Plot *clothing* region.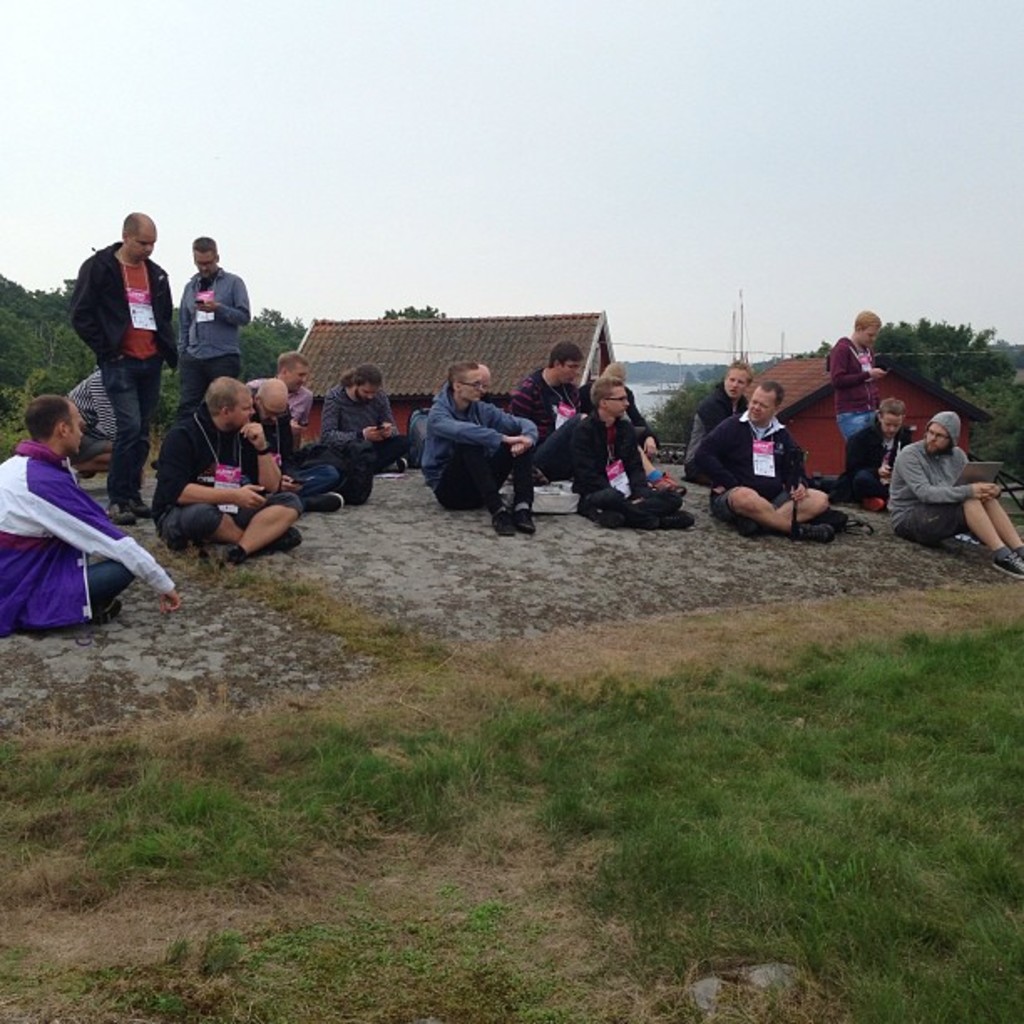
Plotted at 67,435,117,477.
